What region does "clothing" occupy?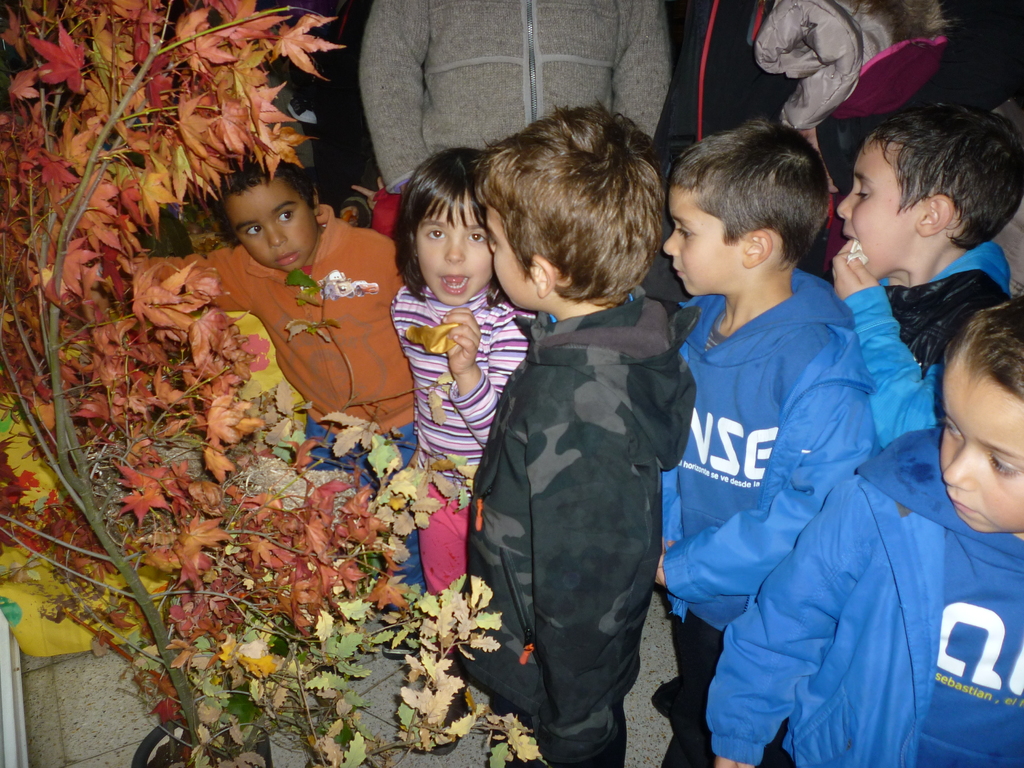
381,270,524,599.
